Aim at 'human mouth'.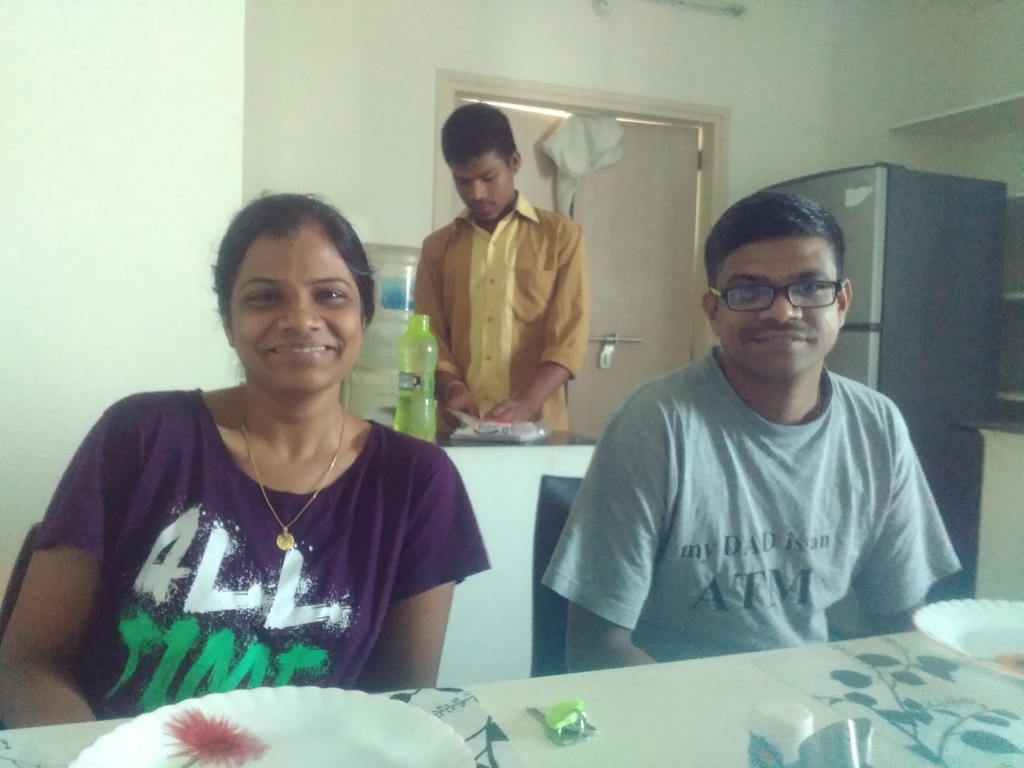
Aimed at locate(480, 203, 491, 209).
